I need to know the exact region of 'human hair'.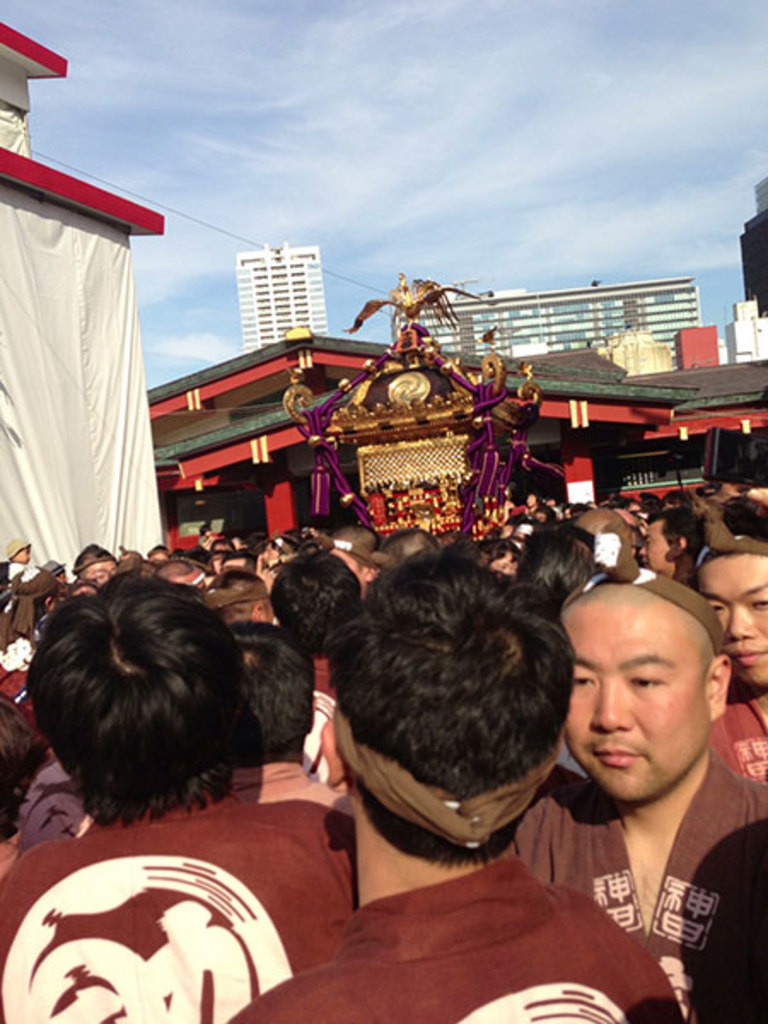
Region: x1=643 y1=510 x2=707 y2=556.
